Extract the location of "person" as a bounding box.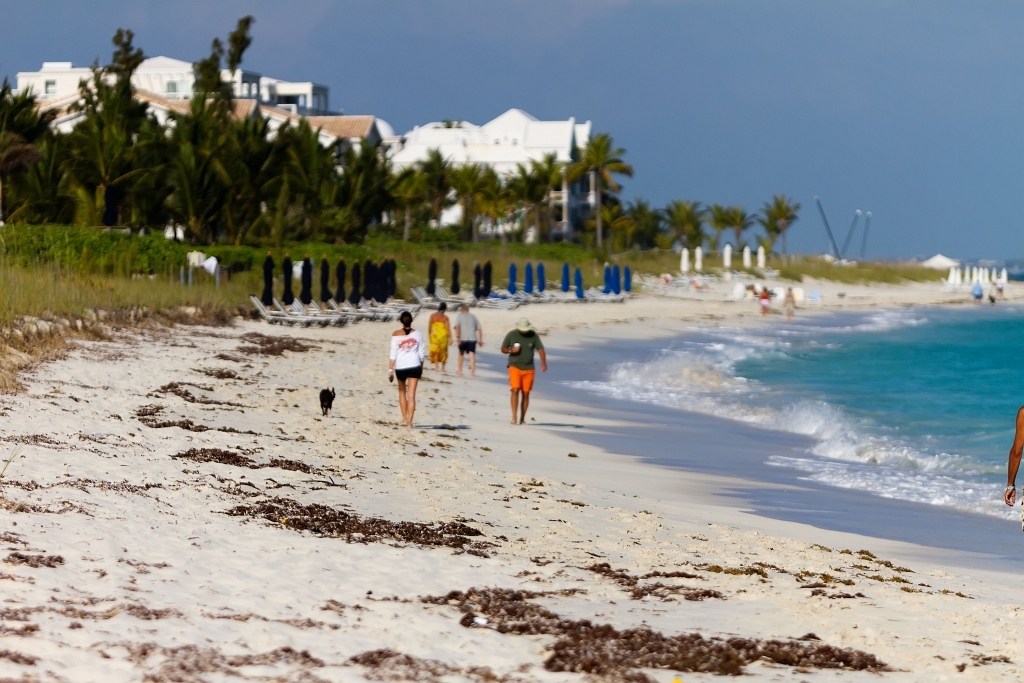
(left=784, top=286, right=796, bottom=314).
